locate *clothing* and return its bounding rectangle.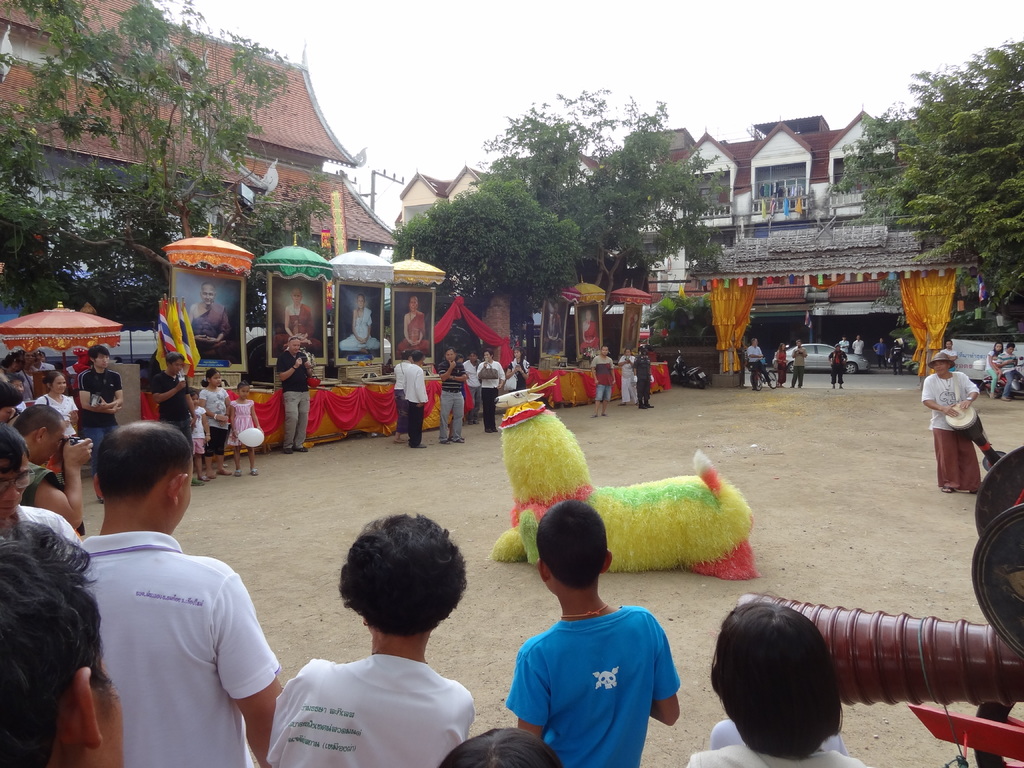
<region>198, 384, 234, 454</region>.
